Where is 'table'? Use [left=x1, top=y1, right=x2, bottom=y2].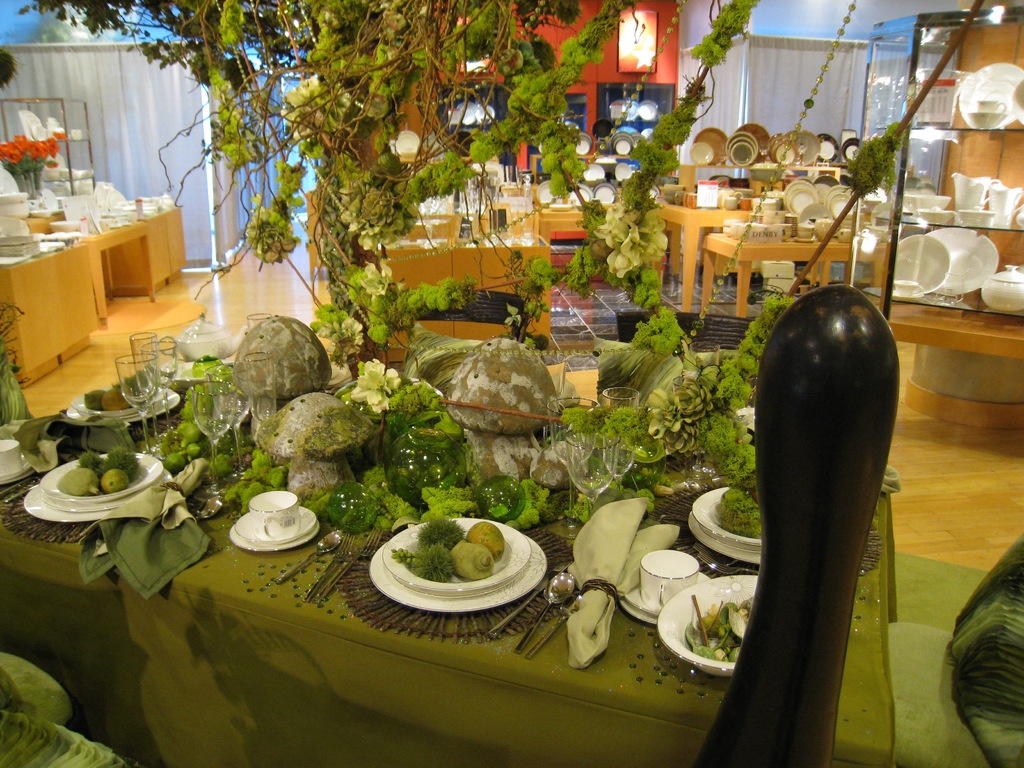
[left=414, top=200, right=515, bottom=237].
